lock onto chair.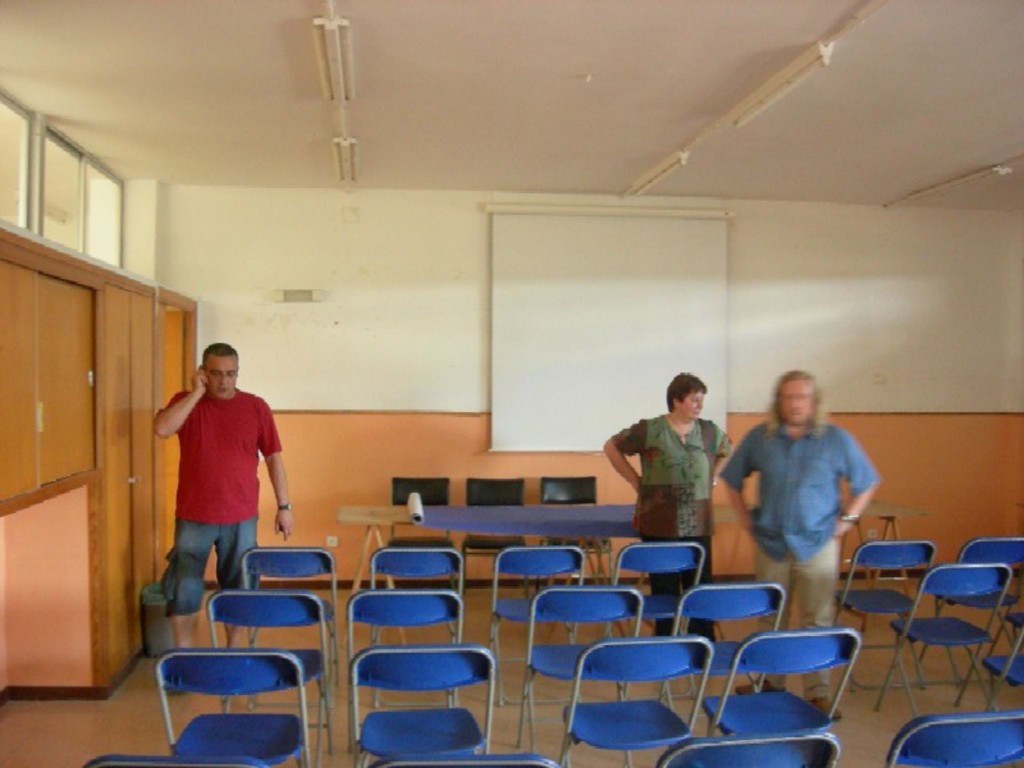
Locked: rect(204, 589, 337, 727).
